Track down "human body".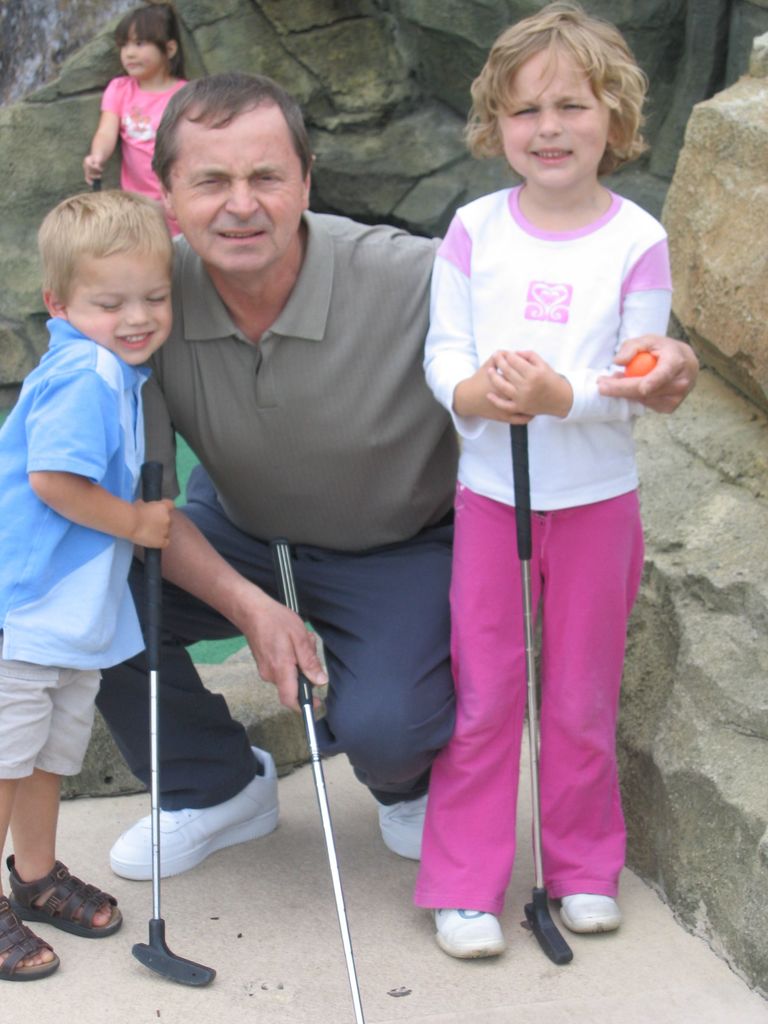
Tracked to [x1=76, y1=0, x2=195, y2=209].
